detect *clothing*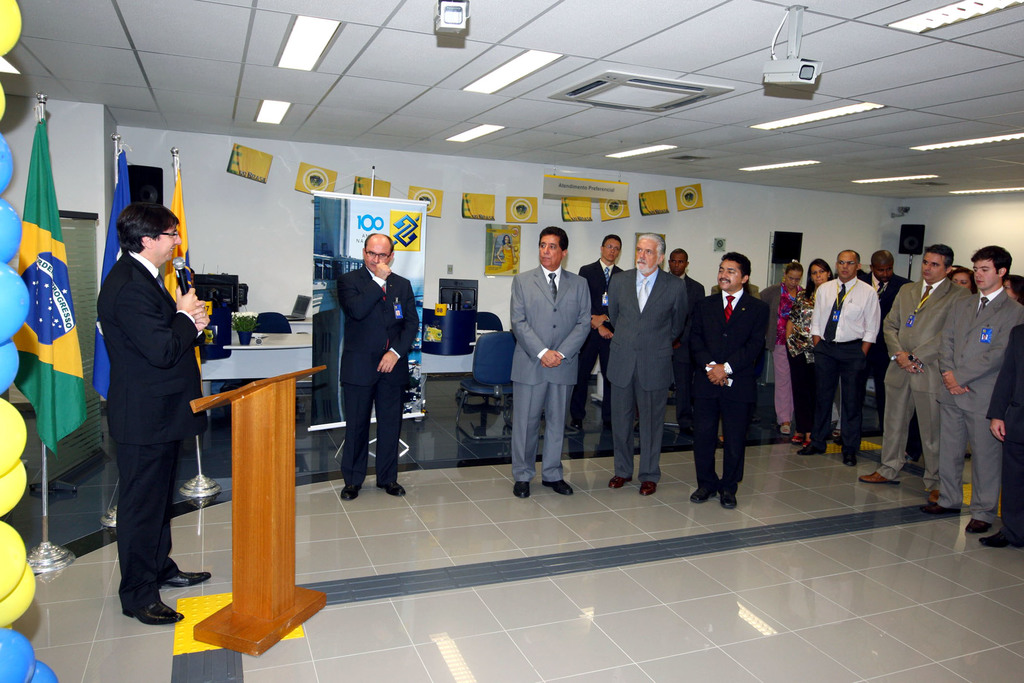
[689,285,770,498]
